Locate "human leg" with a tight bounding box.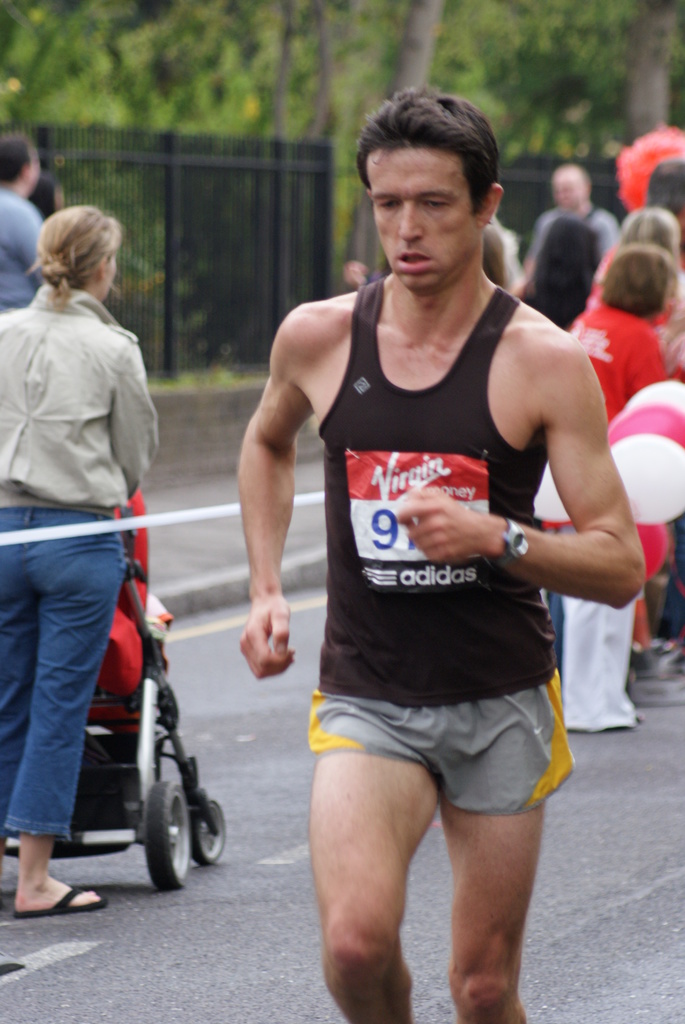
region(0, 503, 48, 785).
